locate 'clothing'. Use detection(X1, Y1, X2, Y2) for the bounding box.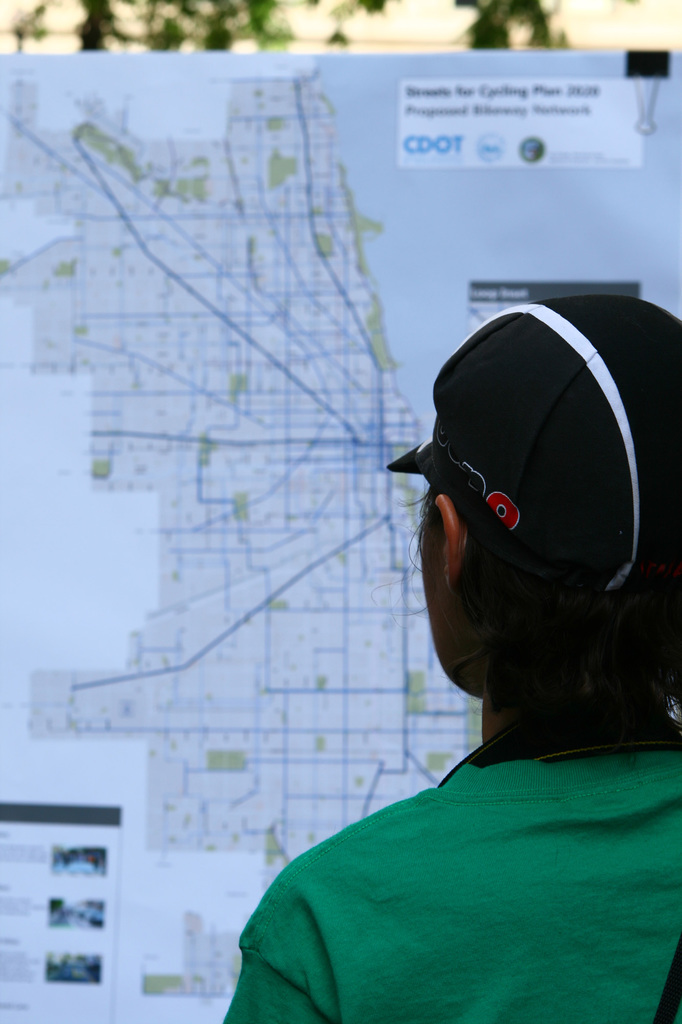
detection(226, 691, 681, 1023).
